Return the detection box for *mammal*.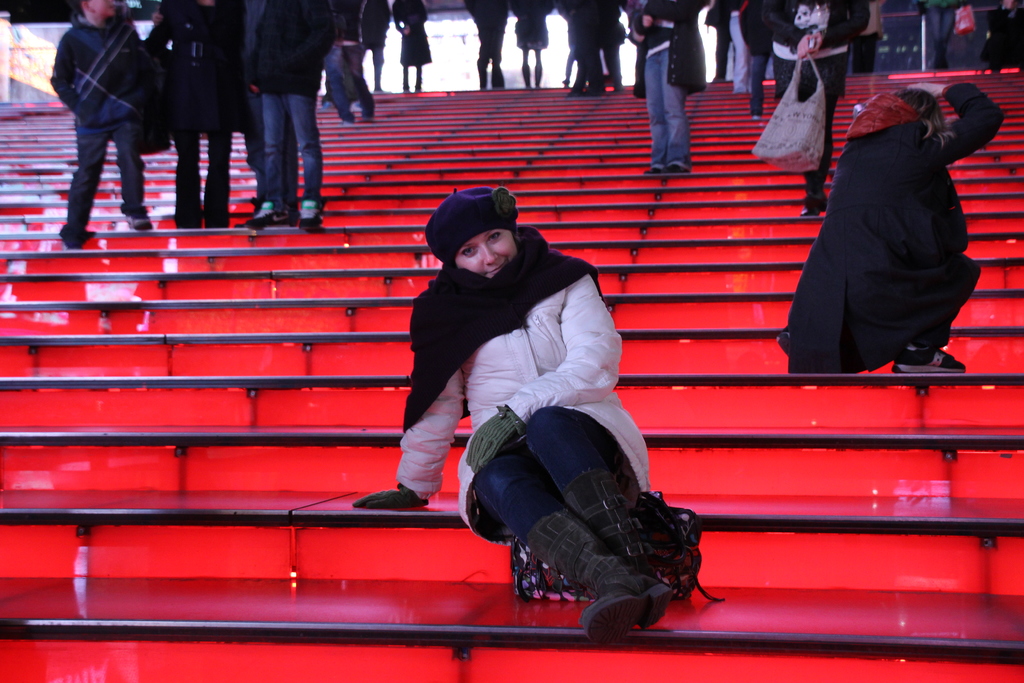
[x1=390, y1=0, x2=433, y2=90].
